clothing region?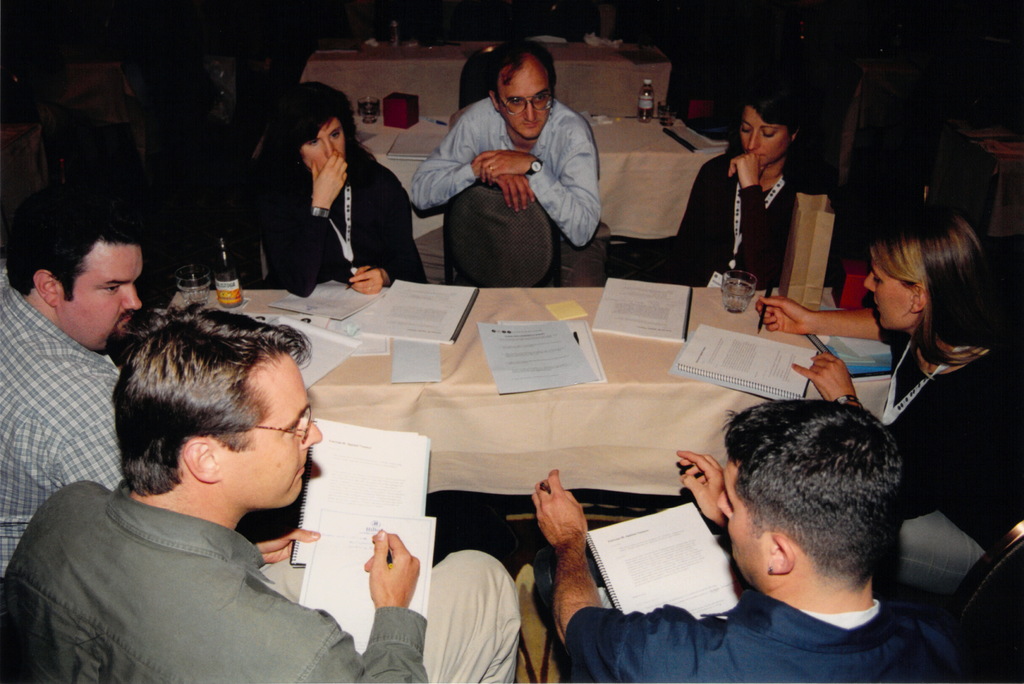
[423, 68, 607, 287]
